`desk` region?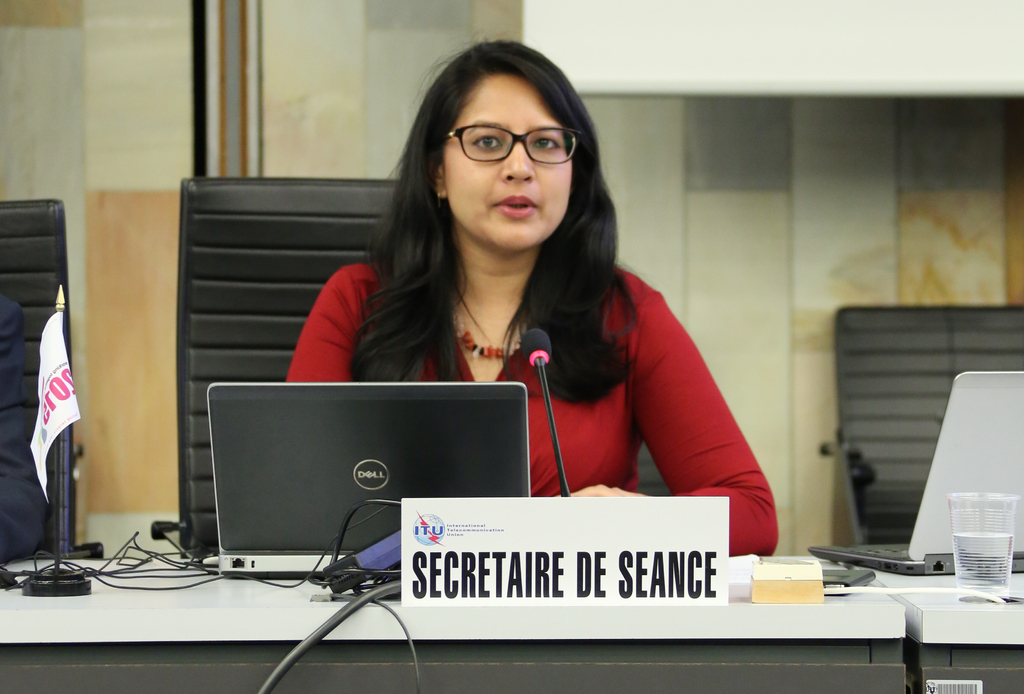
{"left": 0, "top": 554, "right": 905, "bottom": 693}
